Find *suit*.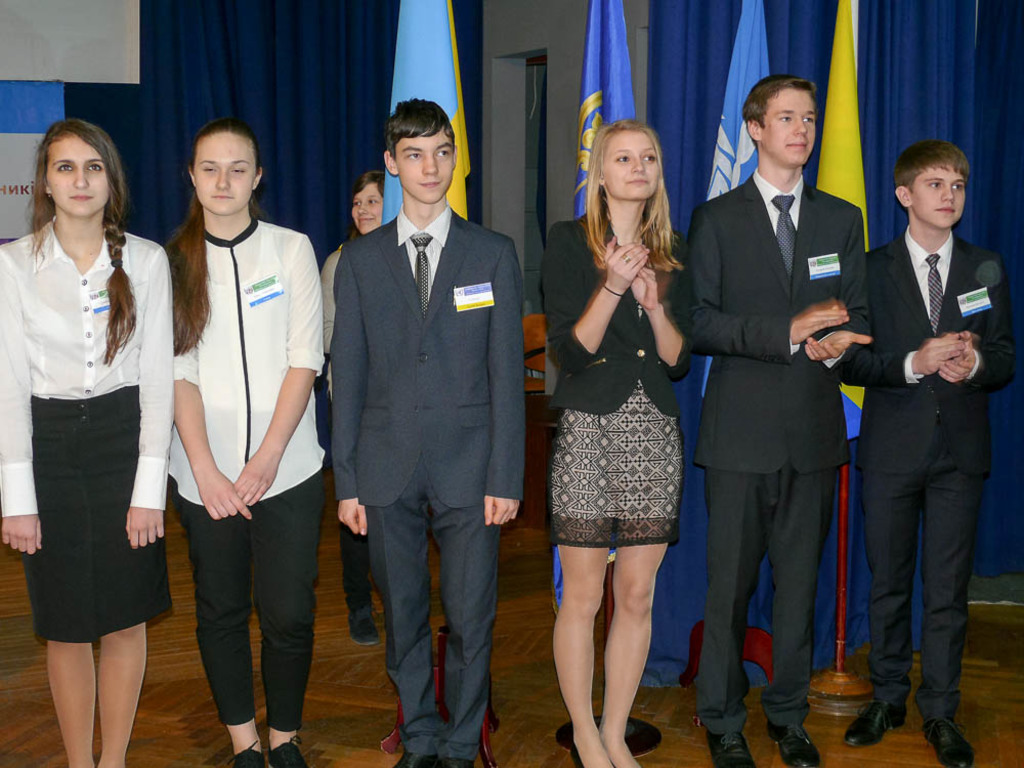
bbox=(333, 201, 525, 760).
